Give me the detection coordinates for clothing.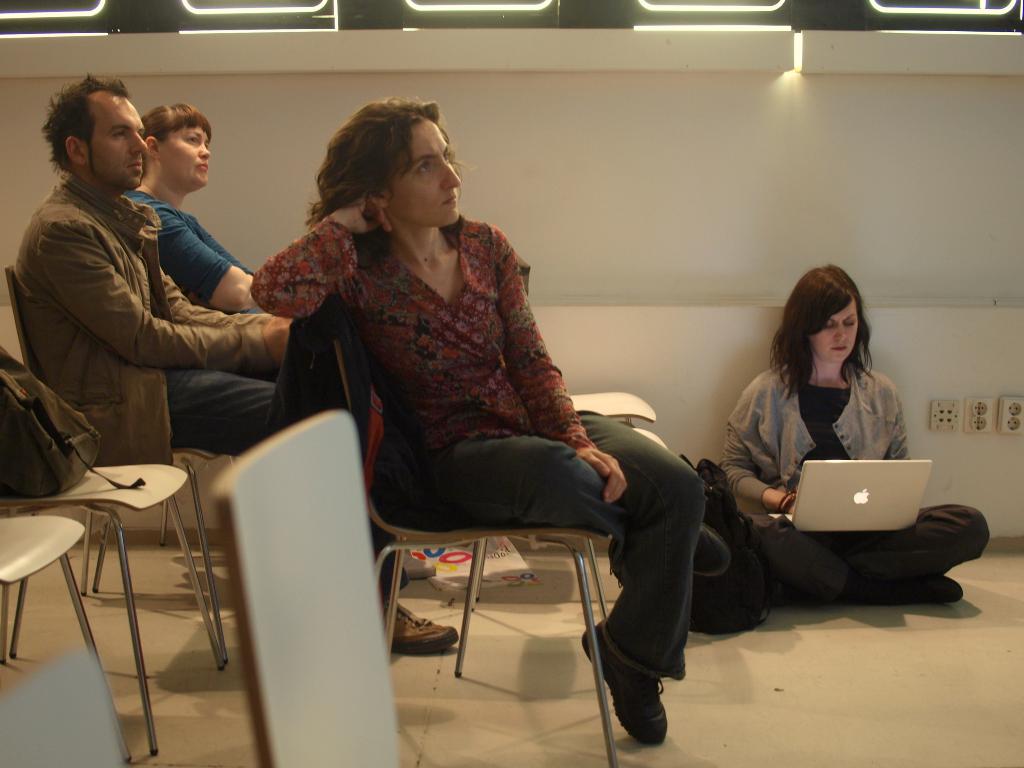
box(129, 180, 295, 318).
